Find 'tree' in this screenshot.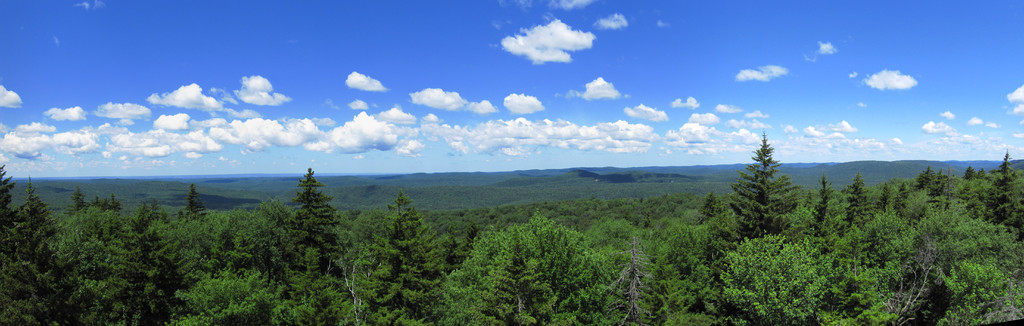
The bounding box for 'tree' is 150:214:278:325.
